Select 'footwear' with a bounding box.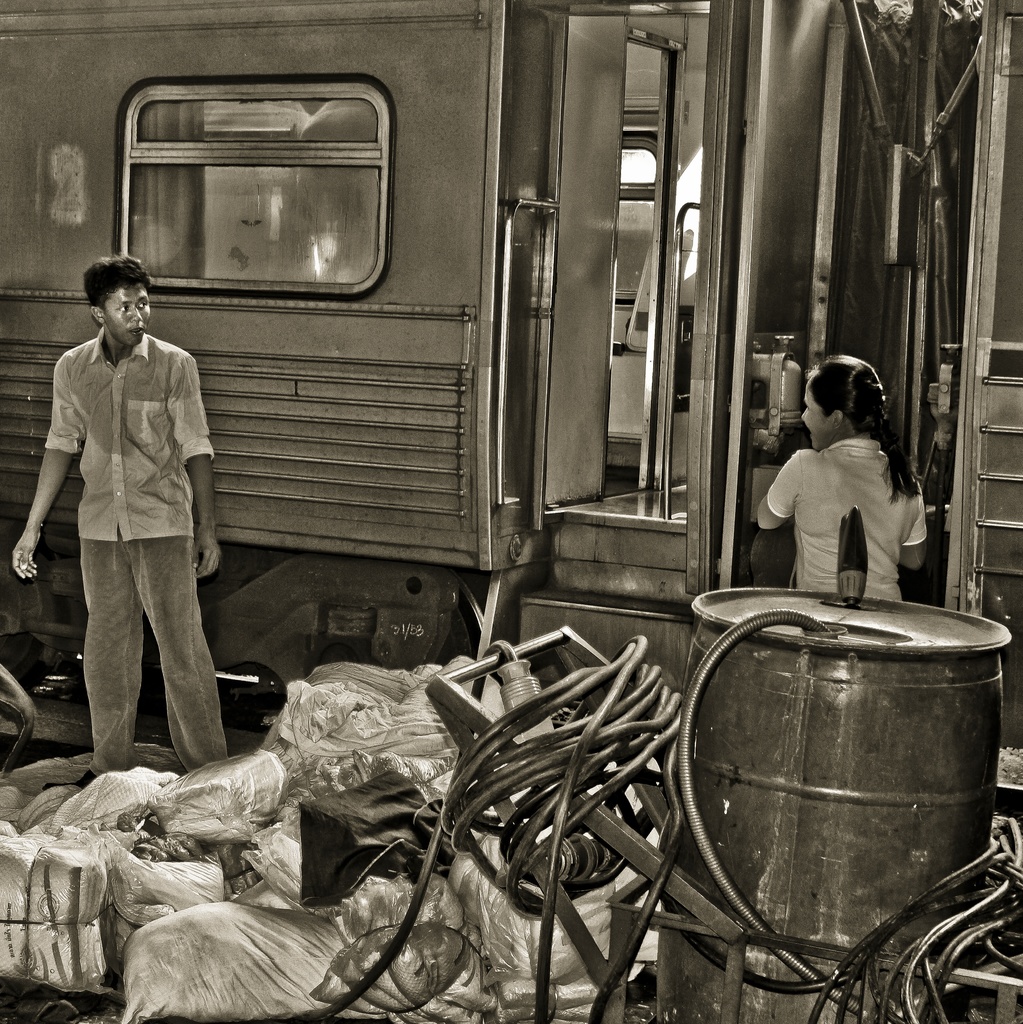
45 769 95 788.
